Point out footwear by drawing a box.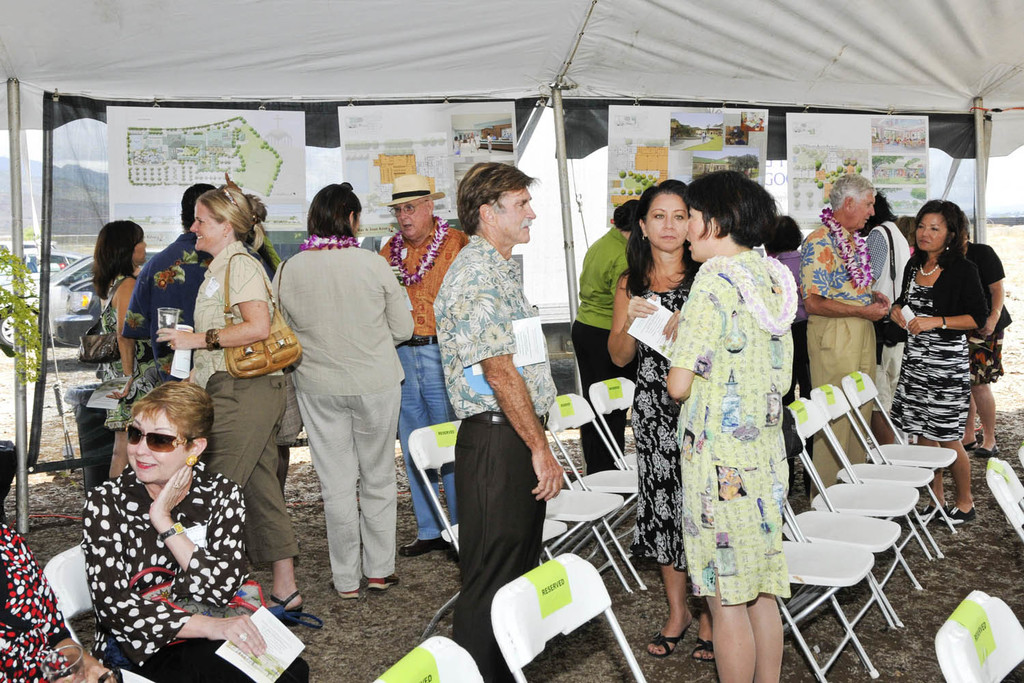
region(939, 505, 982, 528).
